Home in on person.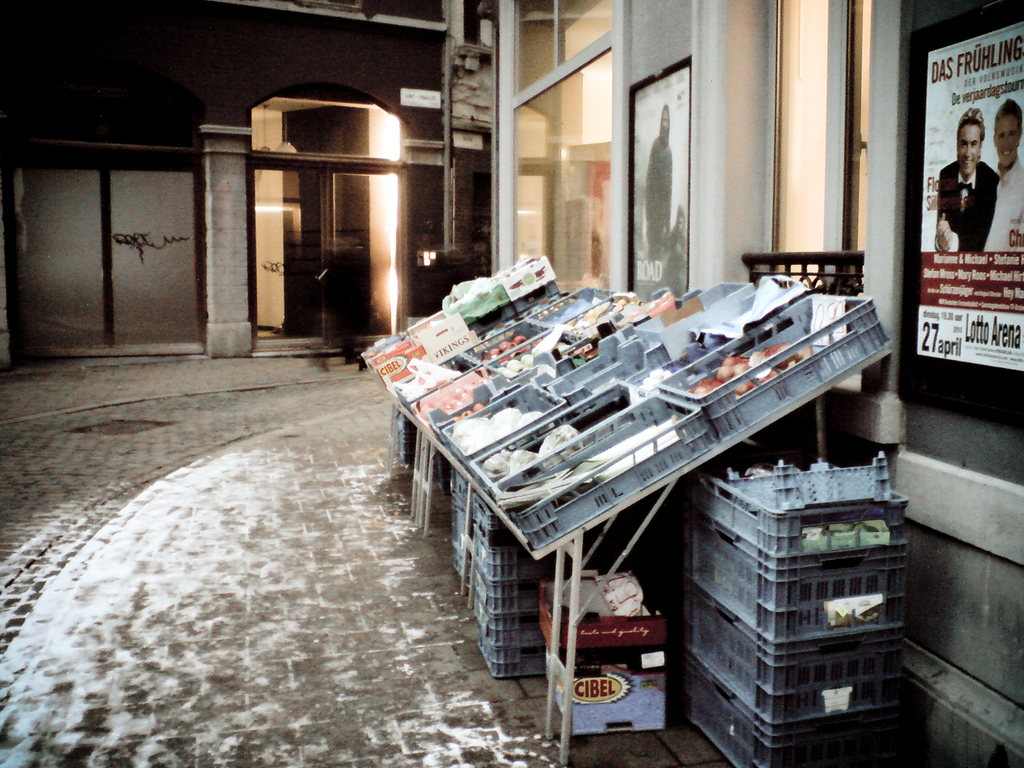
Homed in at x1=645 y1=103 x2=673 y2=258.
